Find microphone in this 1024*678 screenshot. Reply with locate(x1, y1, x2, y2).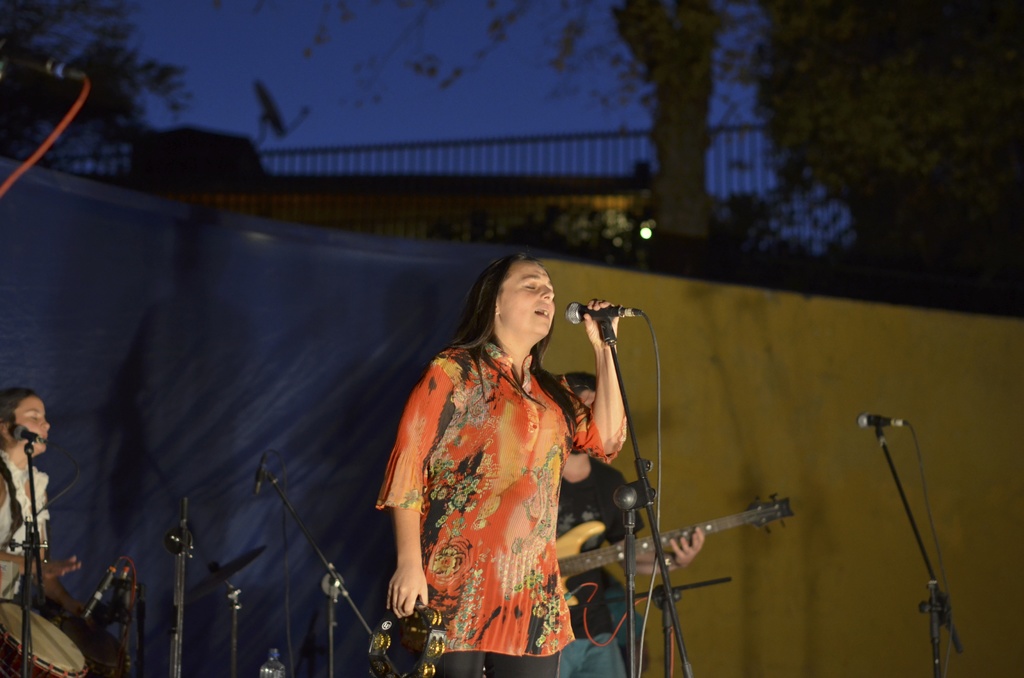
locate(77, 564, 120, 636).
